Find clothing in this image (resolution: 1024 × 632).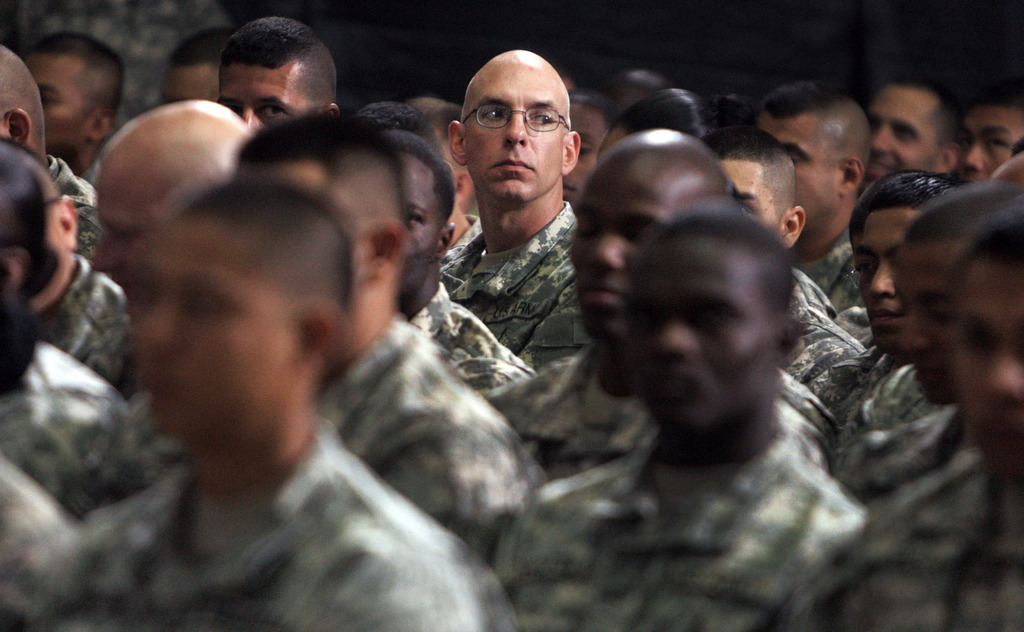
l=315, t=314, r=551, b=540.
